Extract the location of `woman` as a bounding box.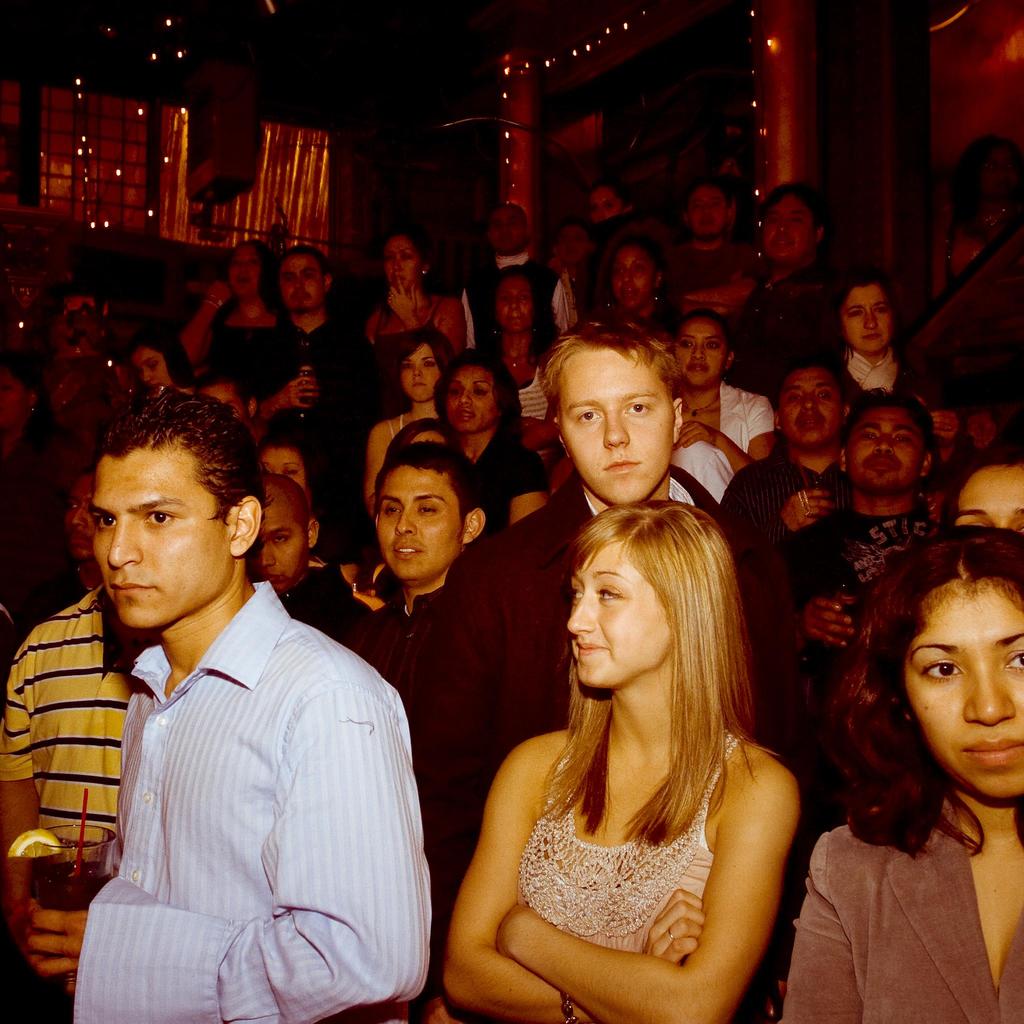
475 264 575 474.
